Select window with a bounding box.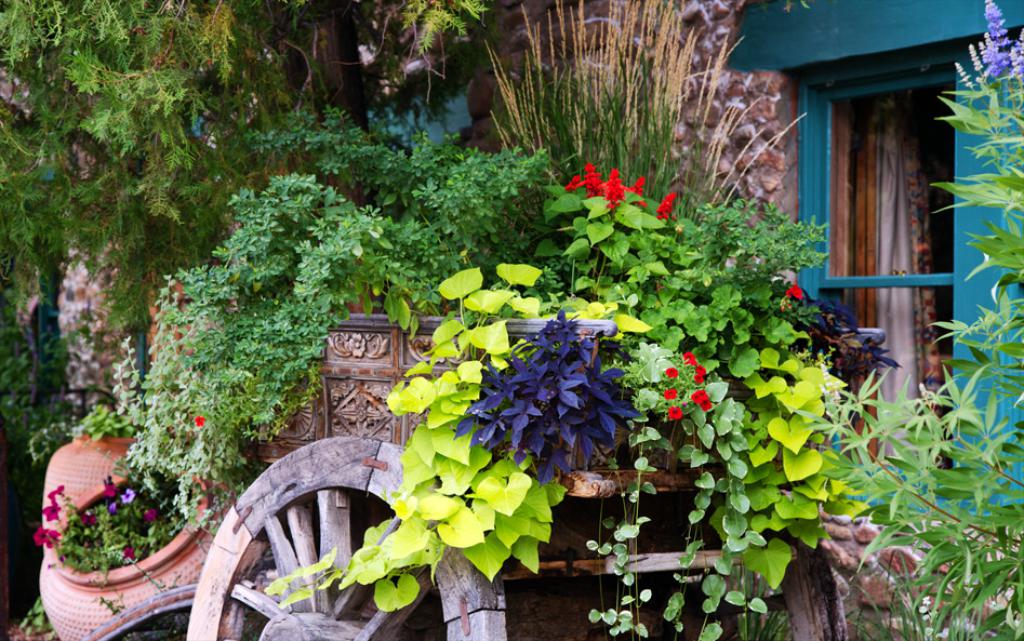
box(757, 0, 971, 393).
